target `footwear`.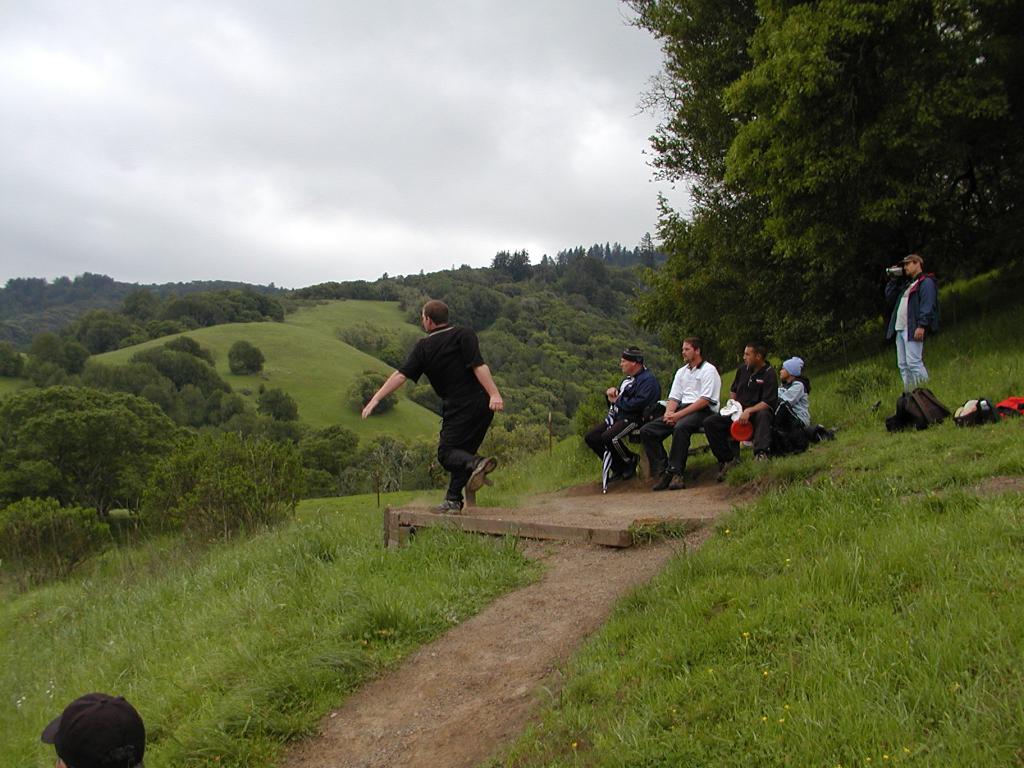
Target region: select_region(655, 467, 669, 487).
